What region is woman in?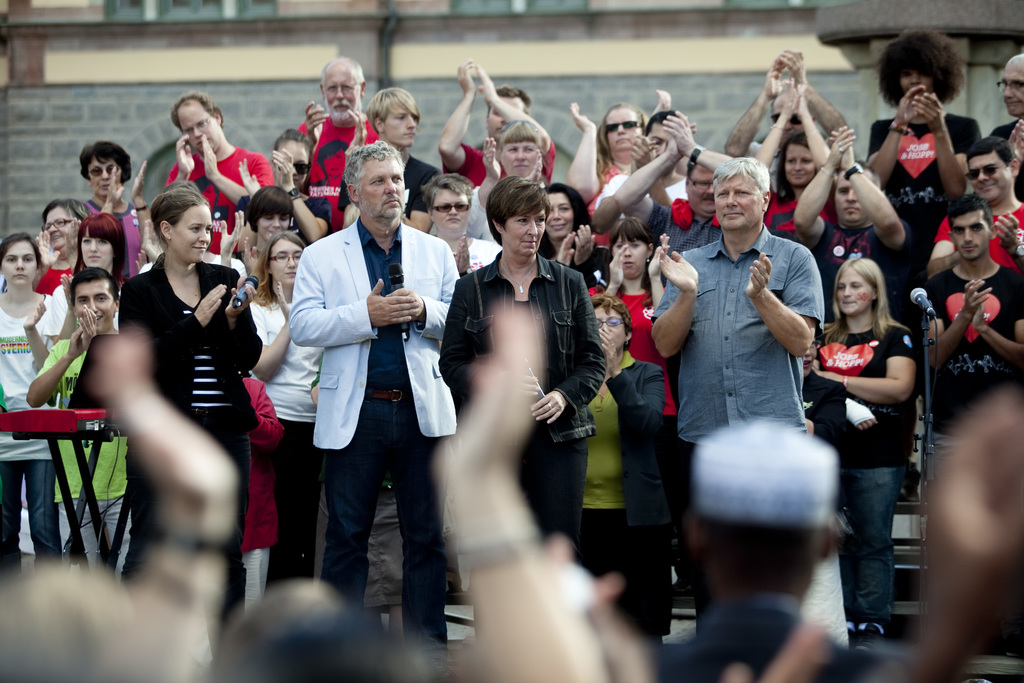
{"x1": 415, "y1": 173, "x2": 505, "y2": 270}.
